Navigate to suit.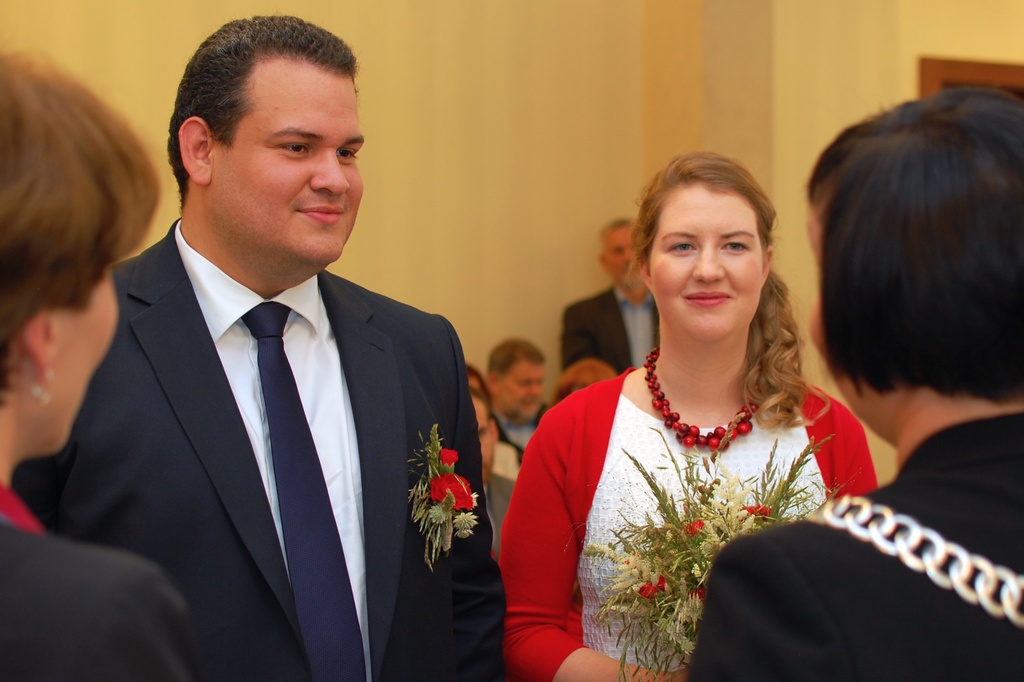
Navigation target: bbox=(560, 278, 662, 388).
